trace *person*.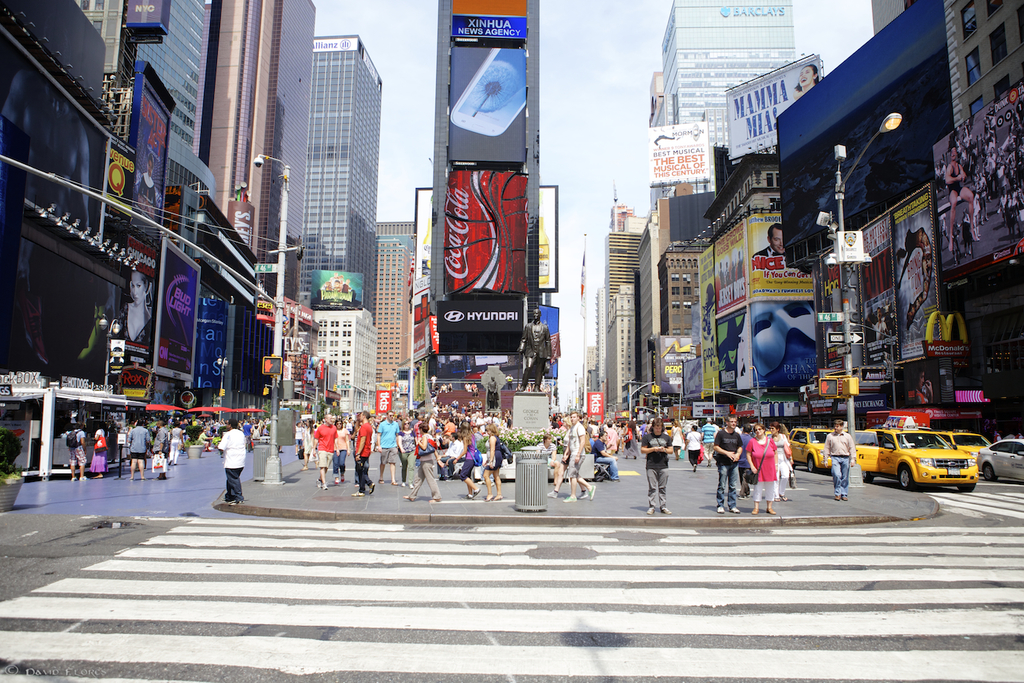
Traced to select_region(996, 186, 1007, 222).
